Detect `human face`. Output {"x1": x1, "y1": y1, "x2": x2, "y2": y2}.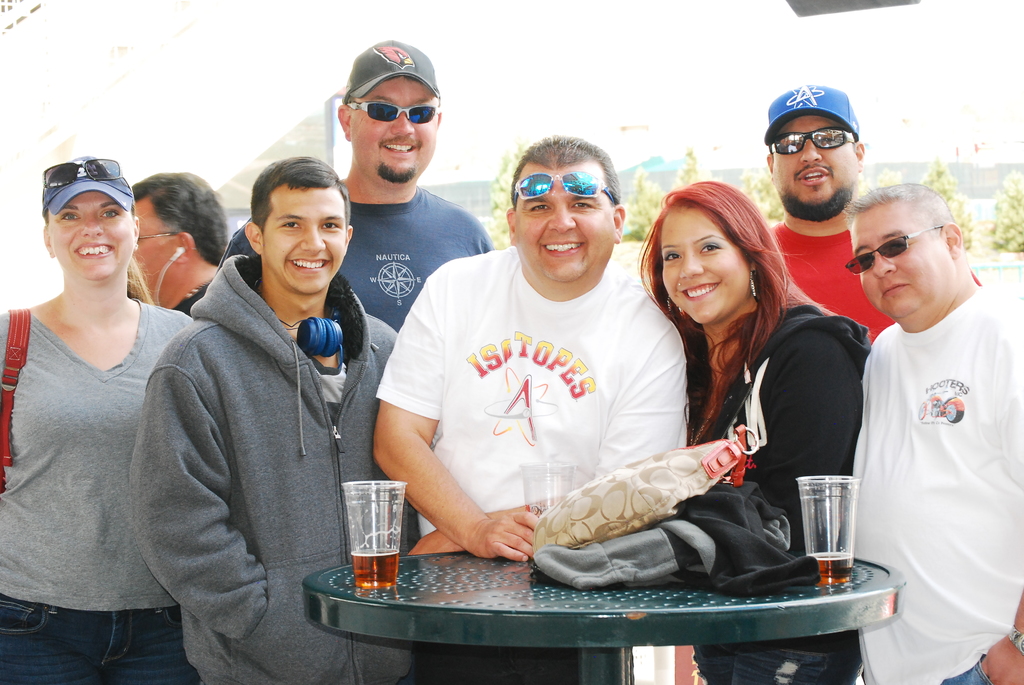
{"x1": 658, "y1": 207, "x2": 753, "y2": 333}.
